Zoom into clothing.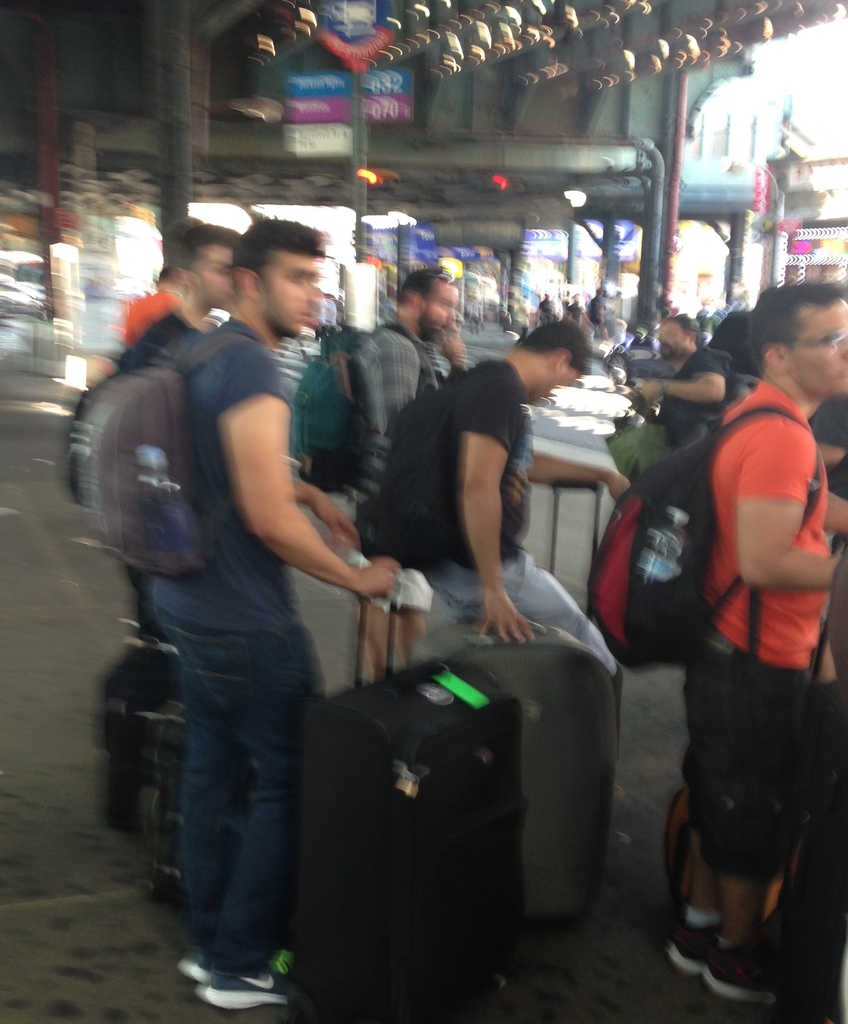
Zoom target: (x1=650, y1=347, x2=727, y2=456).
